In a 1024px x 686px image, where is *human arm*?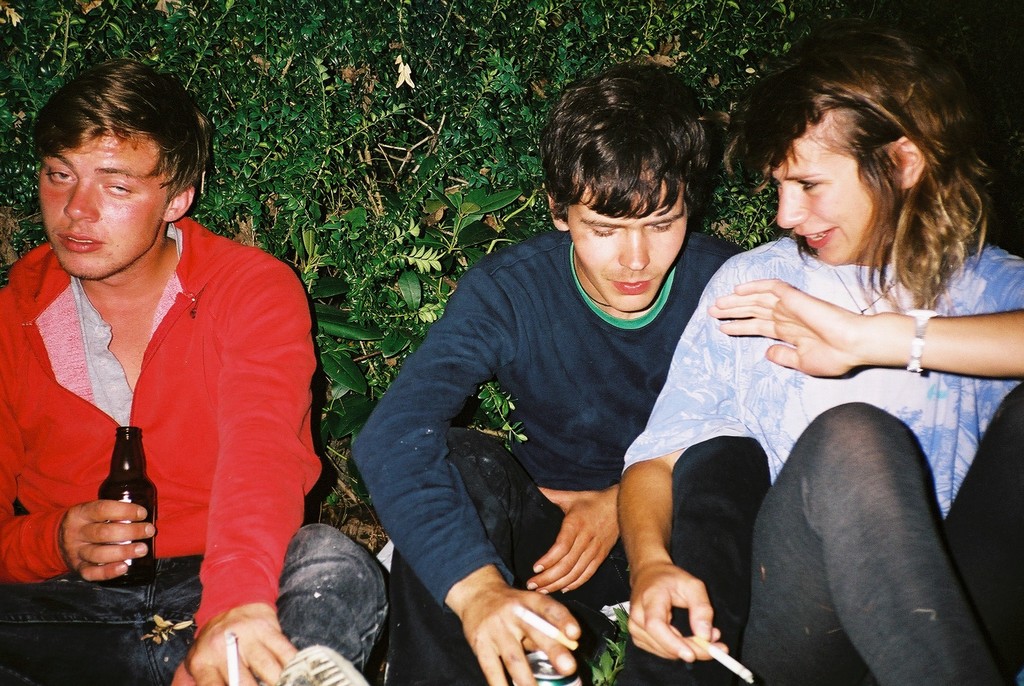
region(343, 250, 587, 685).
